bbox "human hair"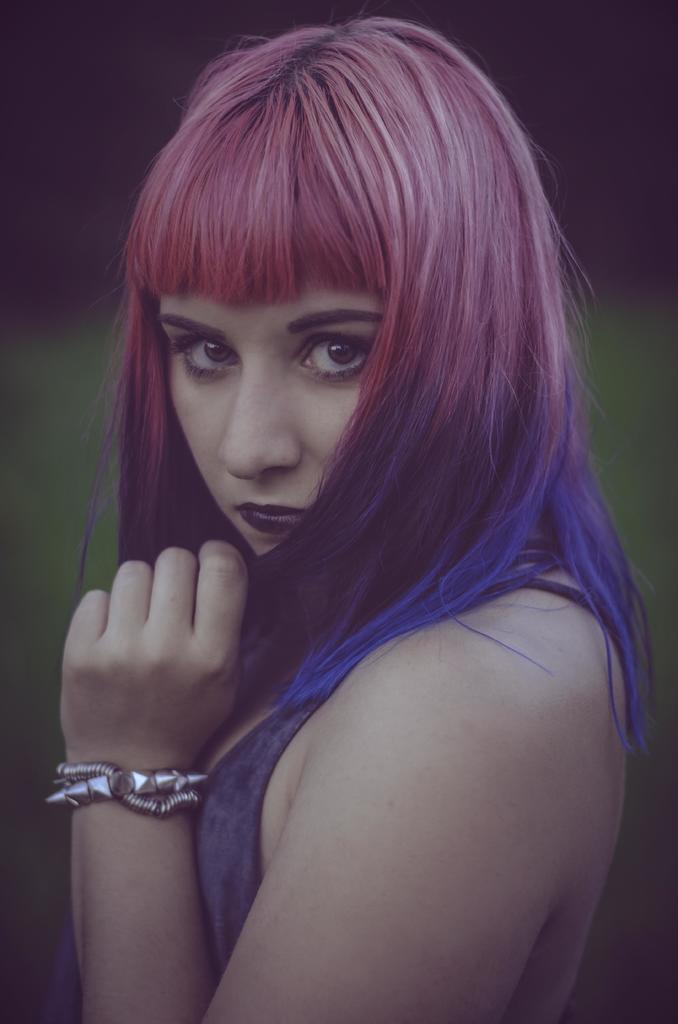
rect(69, 0, 677, 730)
